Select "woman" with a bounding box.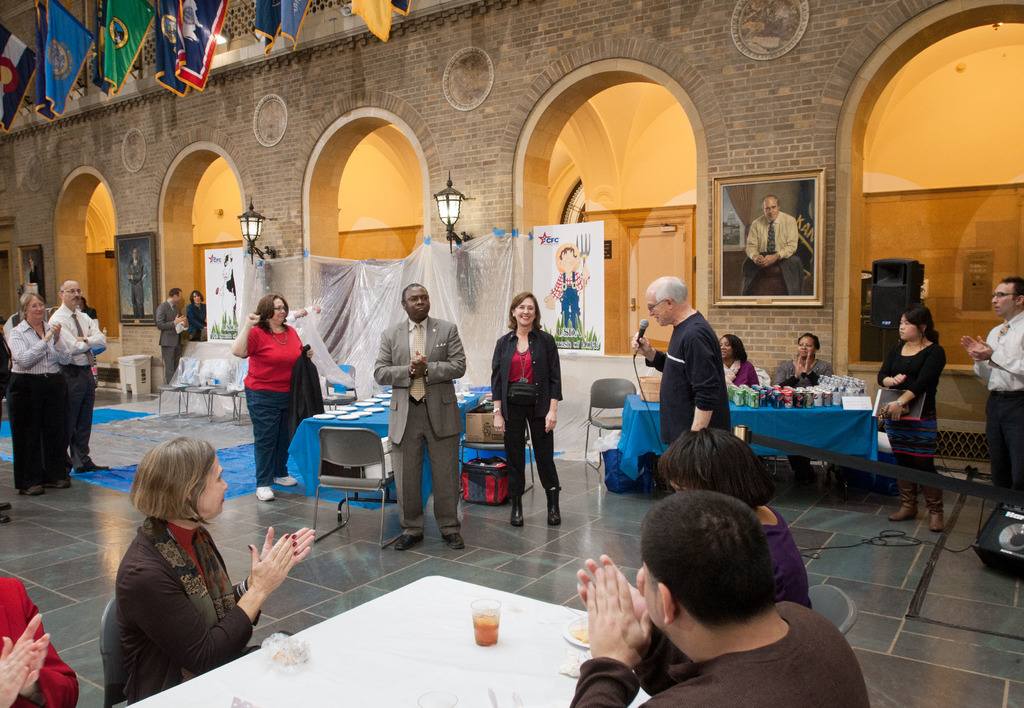
BBox(7, 289, 70, 497).
